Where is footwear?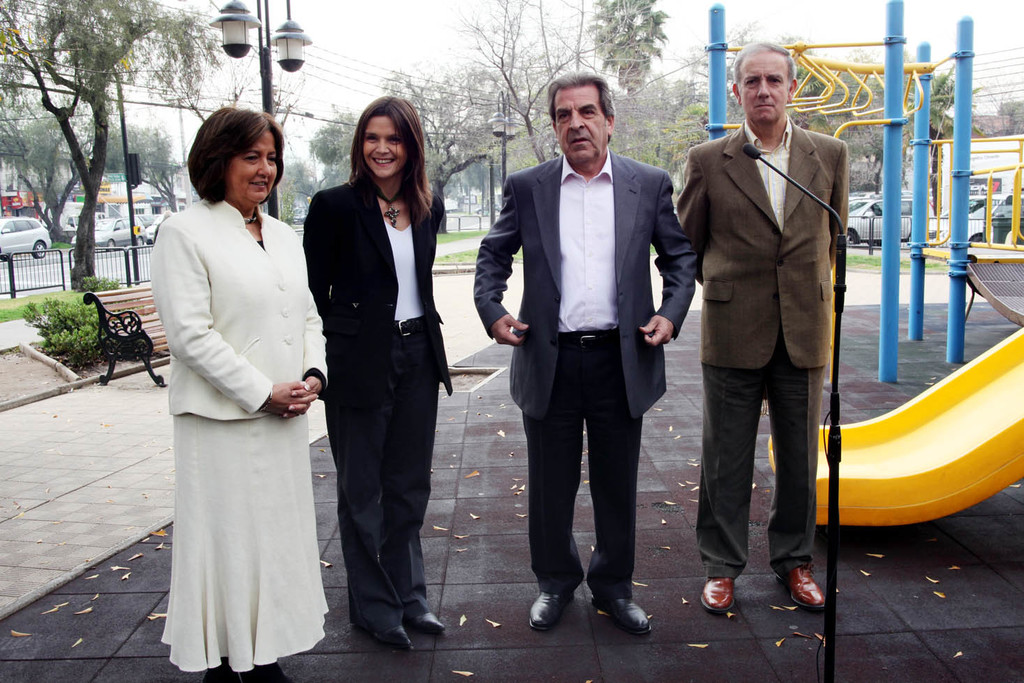
bbox=[200, 661, 239, 682].
